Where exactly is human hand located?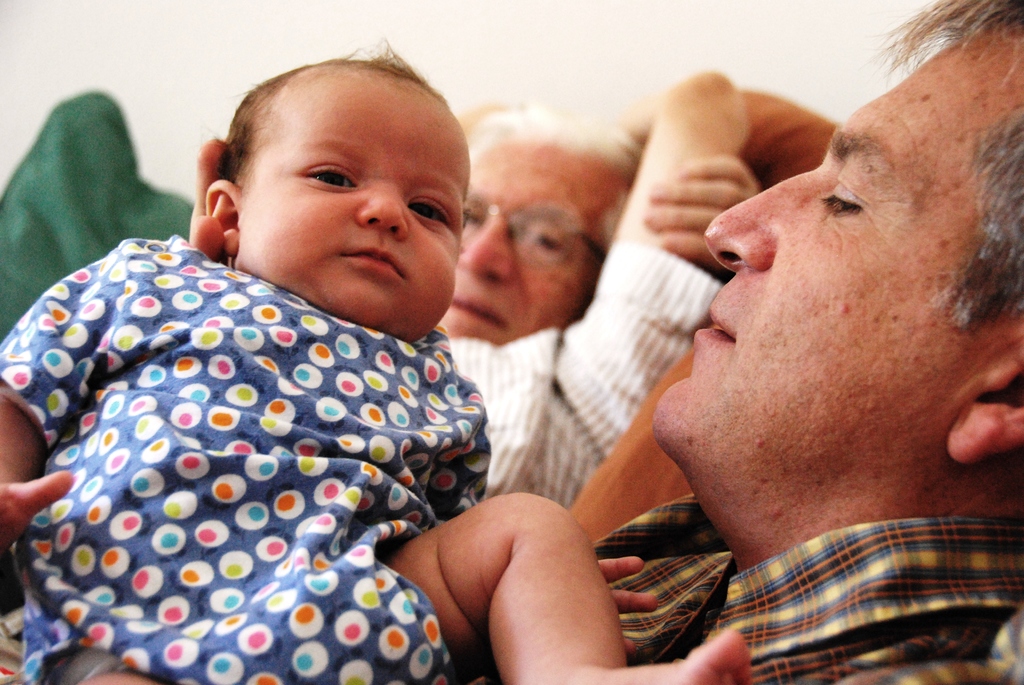
Its bounding box is [646,154,760,271].
